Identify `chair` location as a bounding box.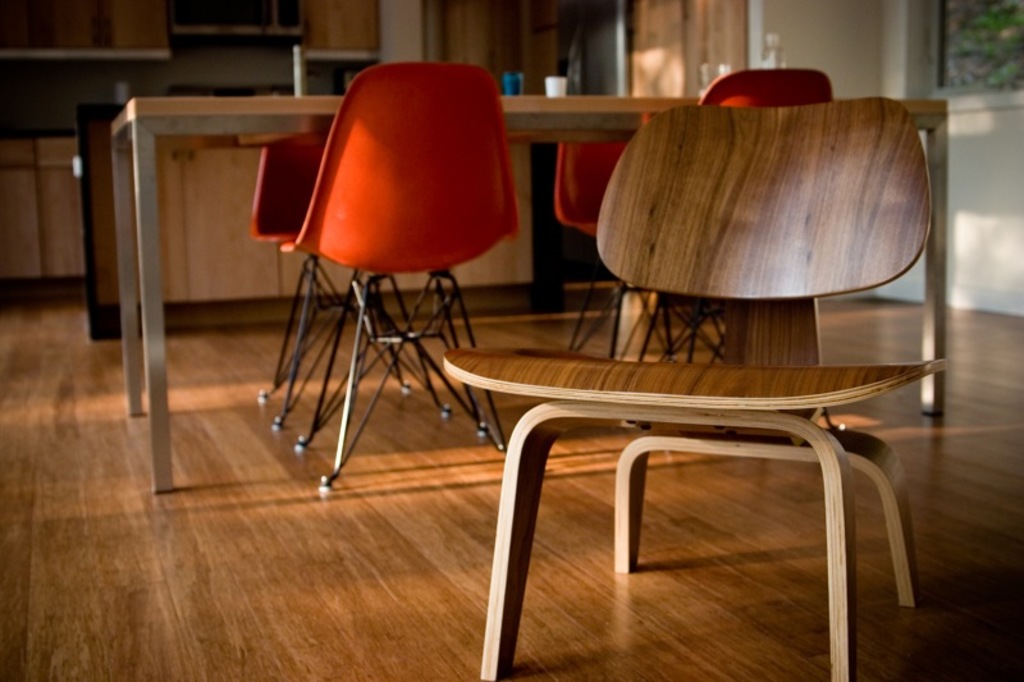
BBox(442, 87, 952, 677).
